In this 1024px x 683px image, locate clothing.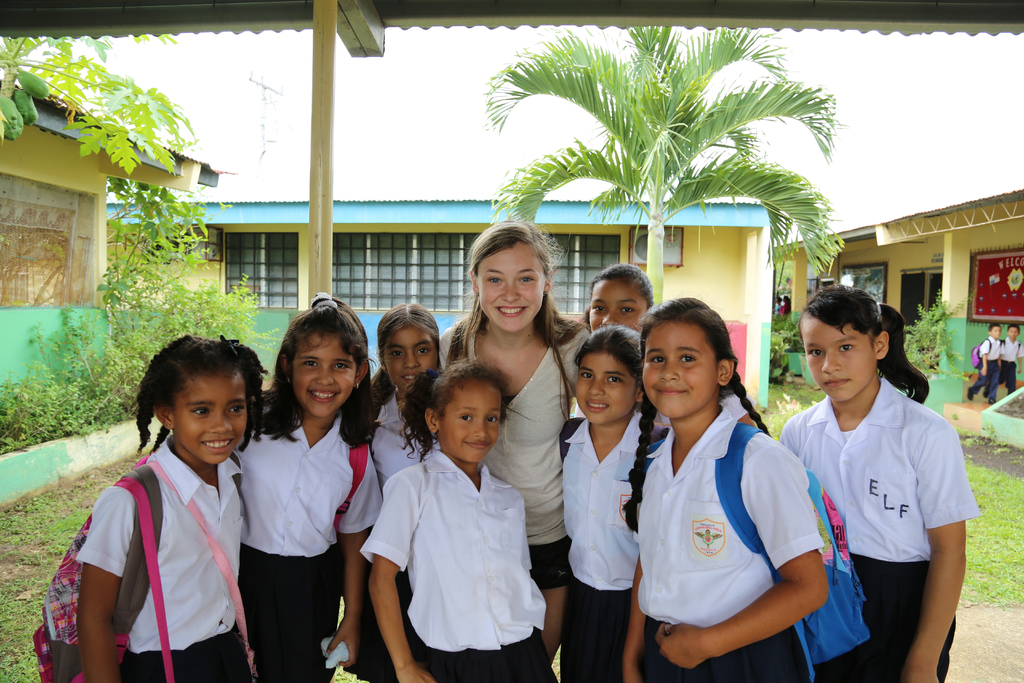
Bounding box: (left=356, top=449, right=559, bottom=682).
